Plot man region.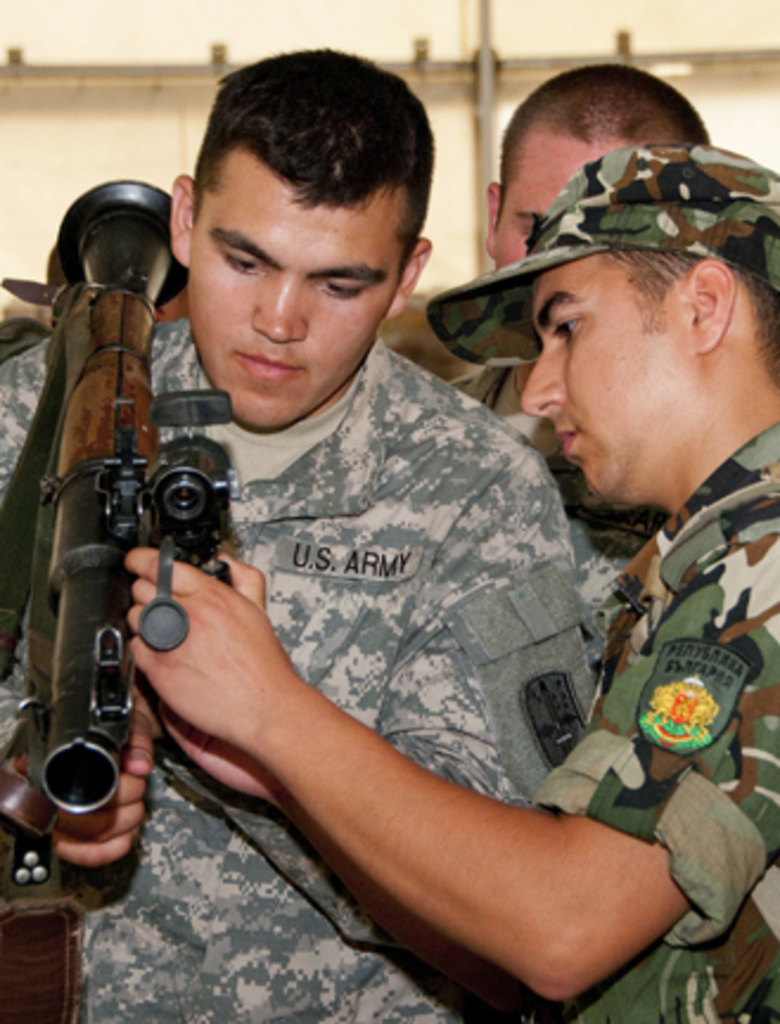
Plotted at [left=0, top=43, right=602, bottom=1022].
